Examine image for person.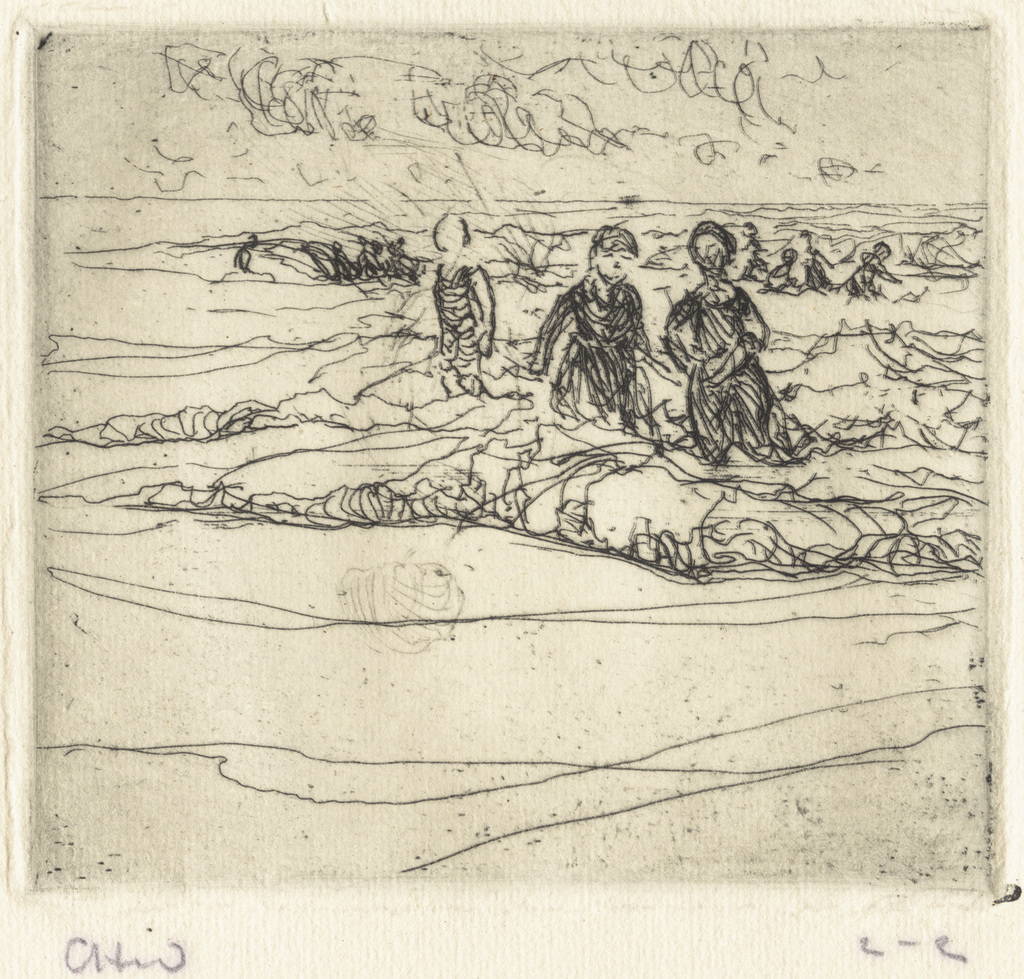
Examination result: select_region(429, 214, 496, 382).
